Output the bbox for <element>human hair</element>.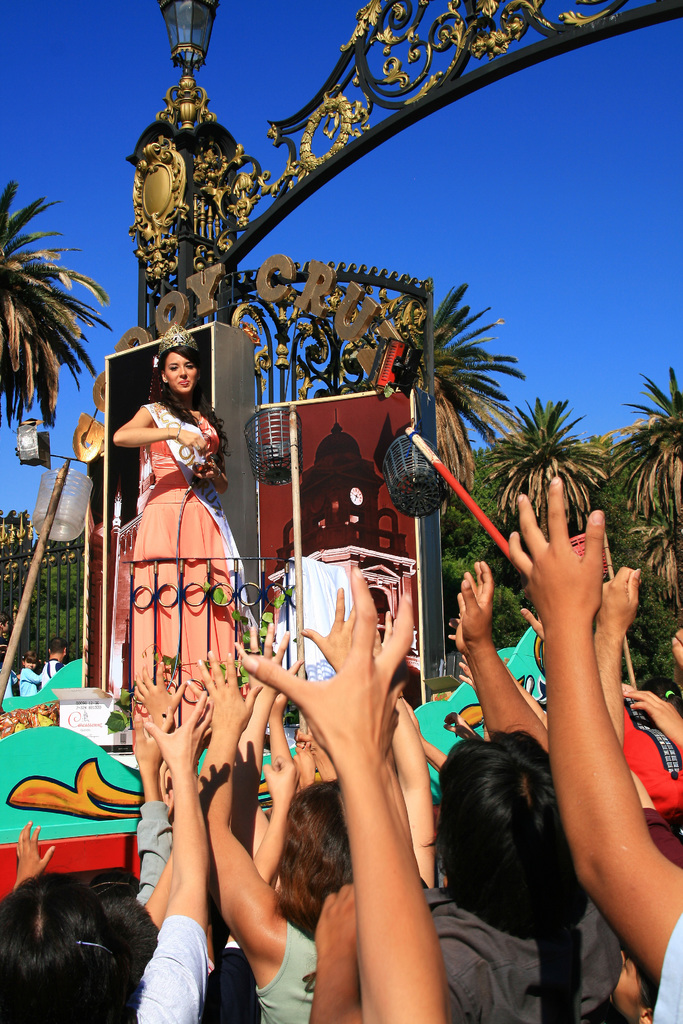
bbox=(84, 869, 160, 974).
